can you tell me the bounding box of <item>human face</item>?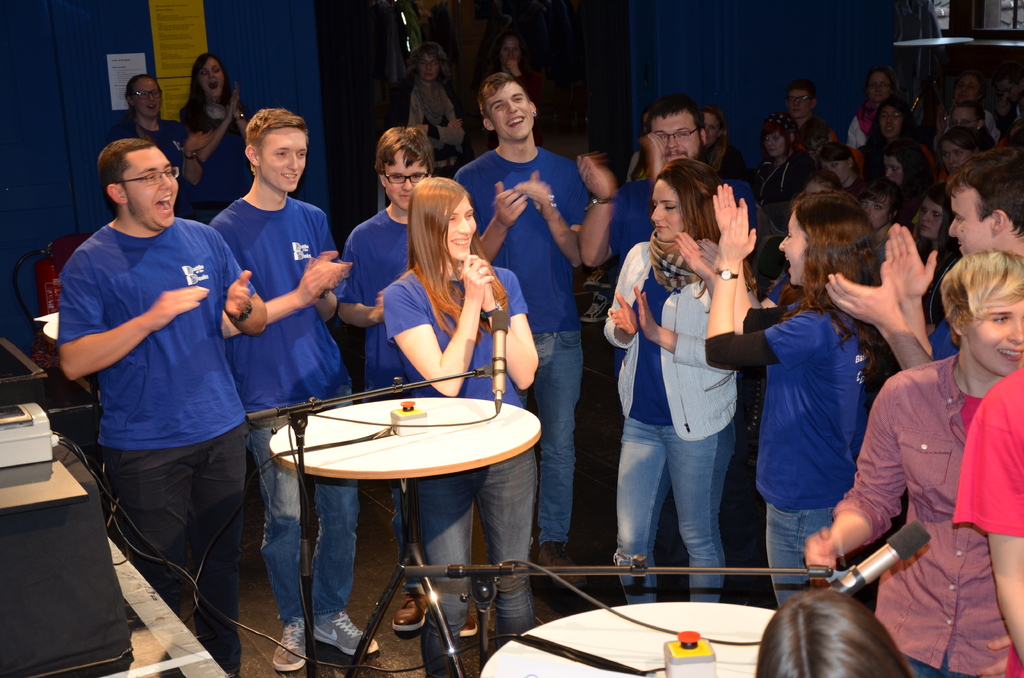
950/182/990/259.
